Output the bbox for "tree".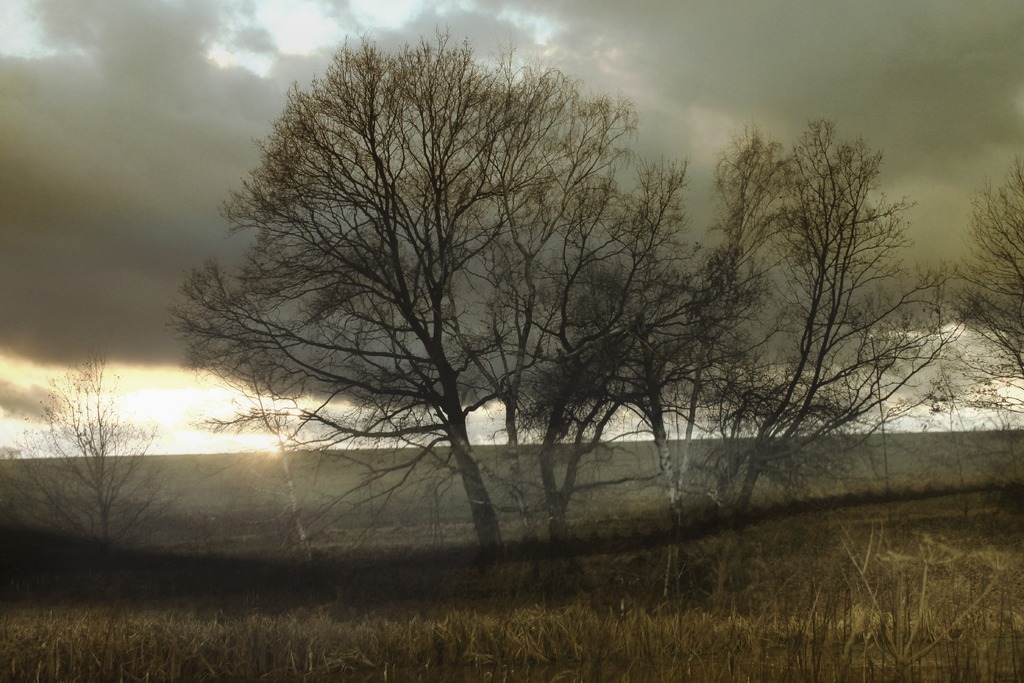
crop(150, 21, 820, 577).
